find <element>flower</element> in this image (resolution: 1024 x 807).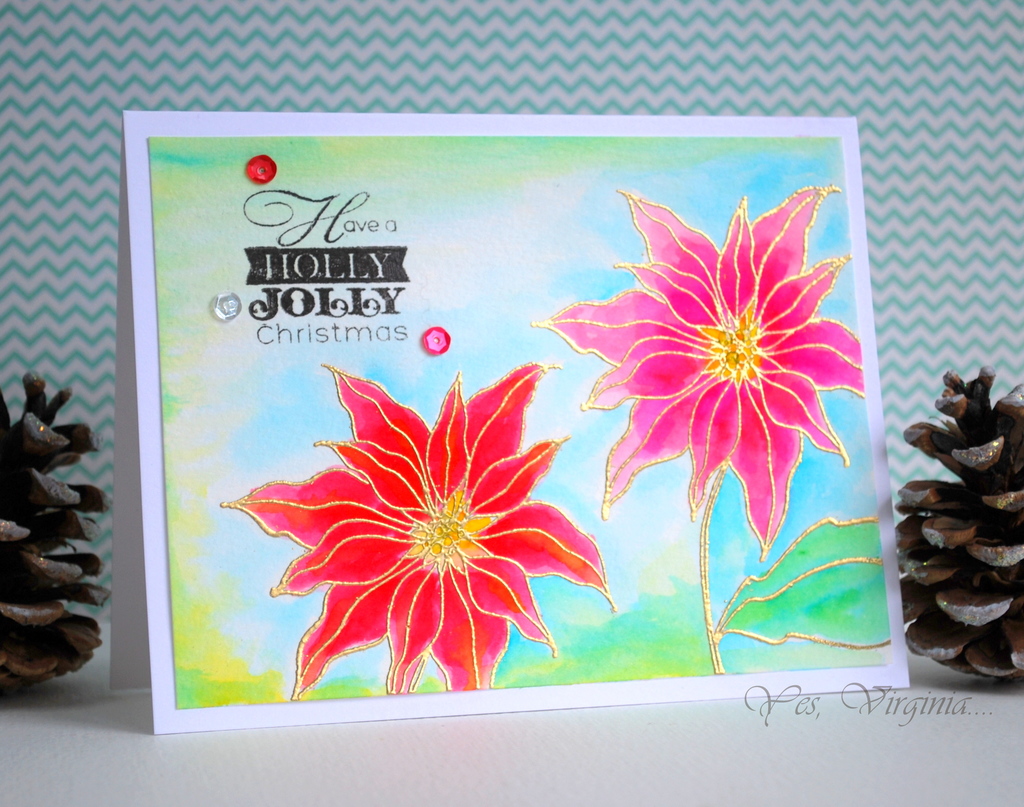
bbox=(520, 172, 864, 557).
